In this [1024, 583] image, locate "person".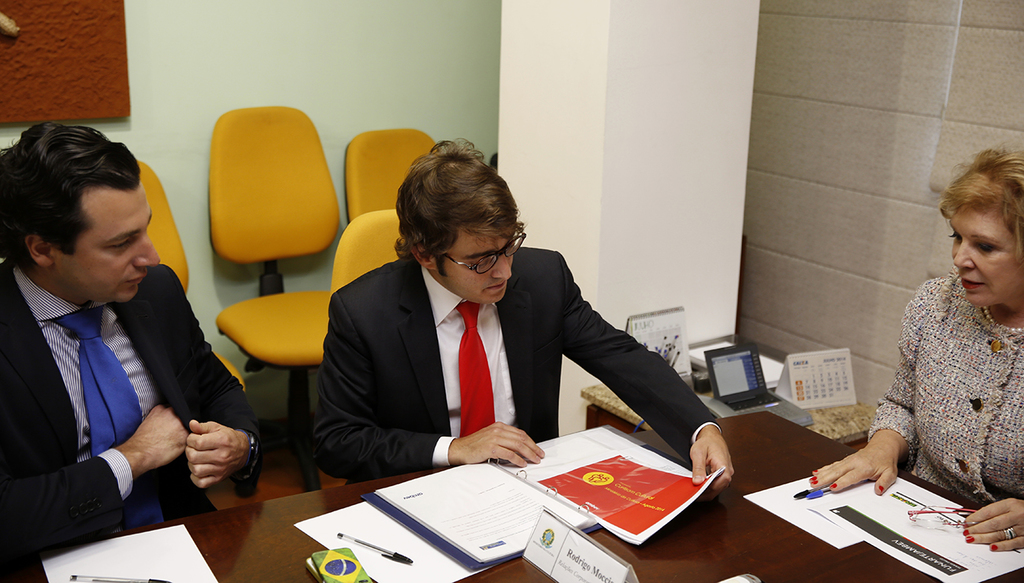
Bounding box: box=[0, 119, 259, 579].
